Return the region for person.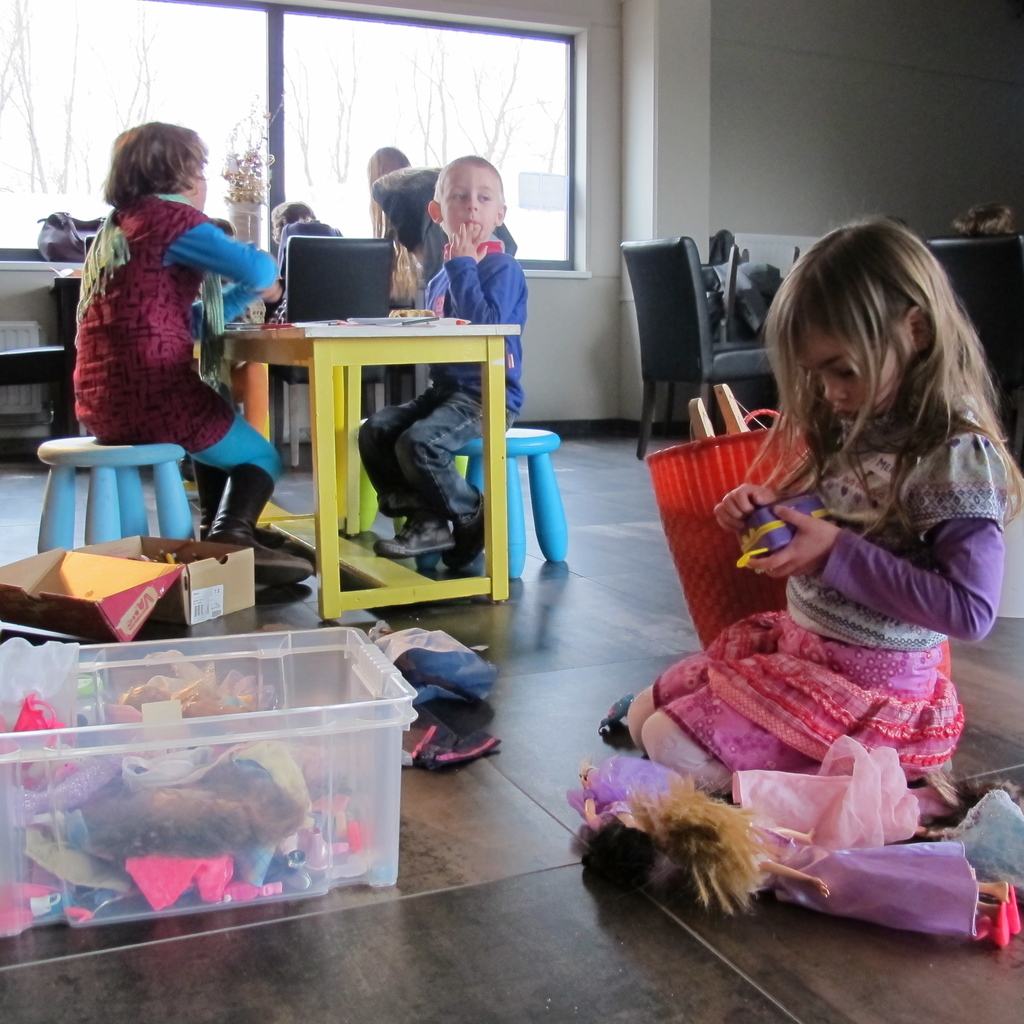
box=[69, 108, 318, 595].
